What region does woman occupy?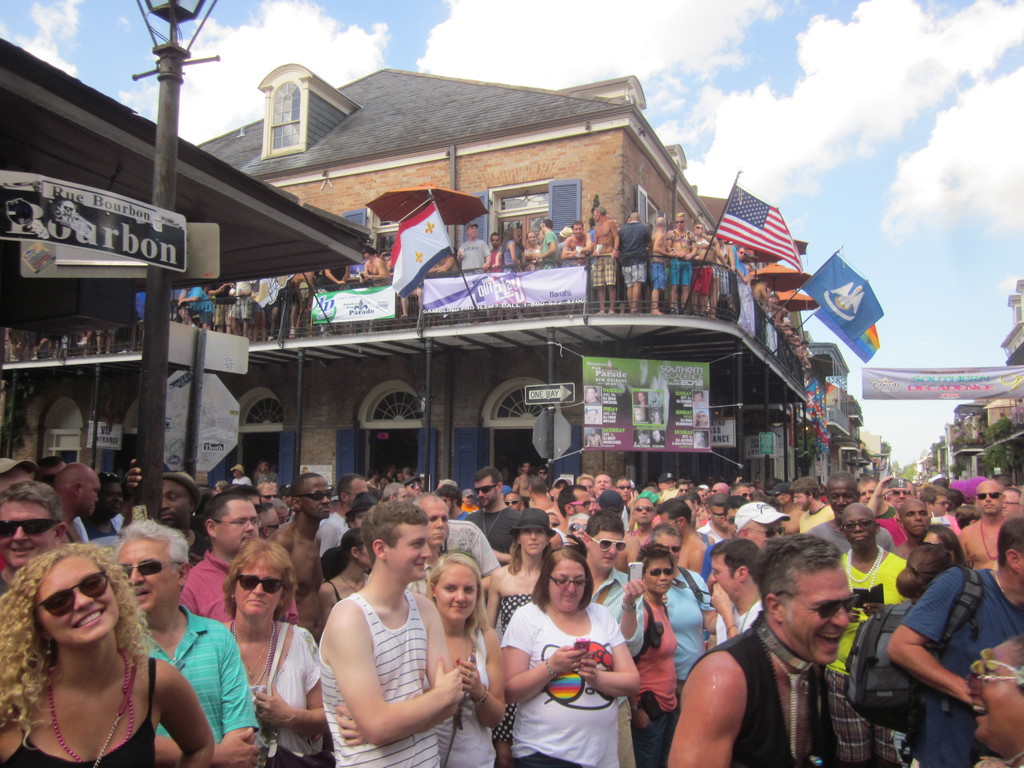
select_region(426, 549, 506, 767).
